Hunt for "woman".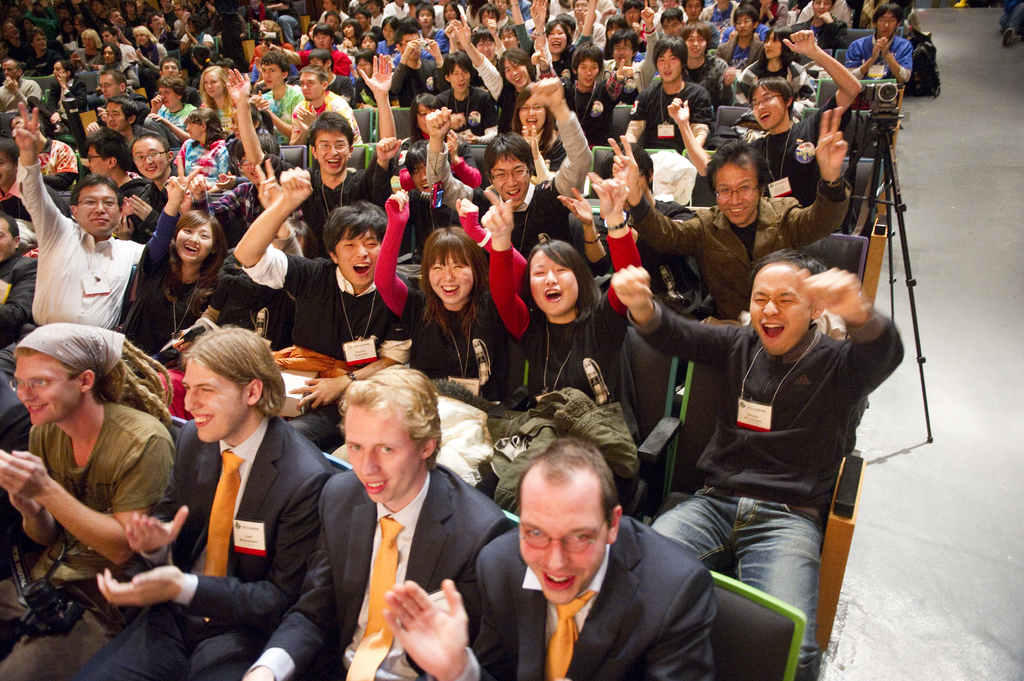
Hunted down at 195/61/239/128.
